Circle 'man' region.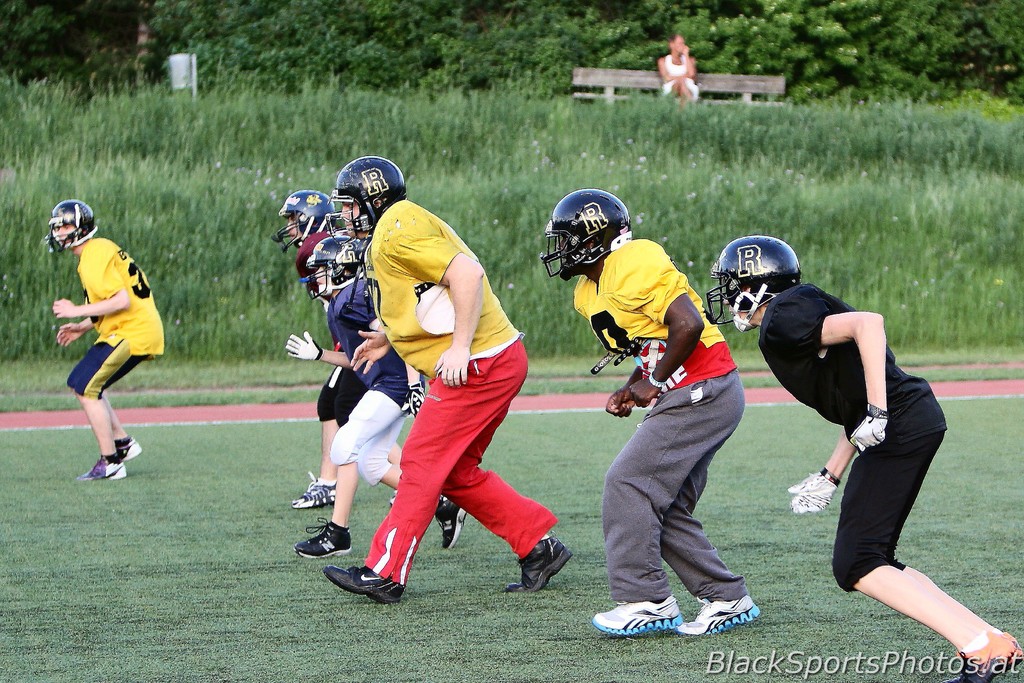
Region: <region>547, 186, 760, 642</region>.
